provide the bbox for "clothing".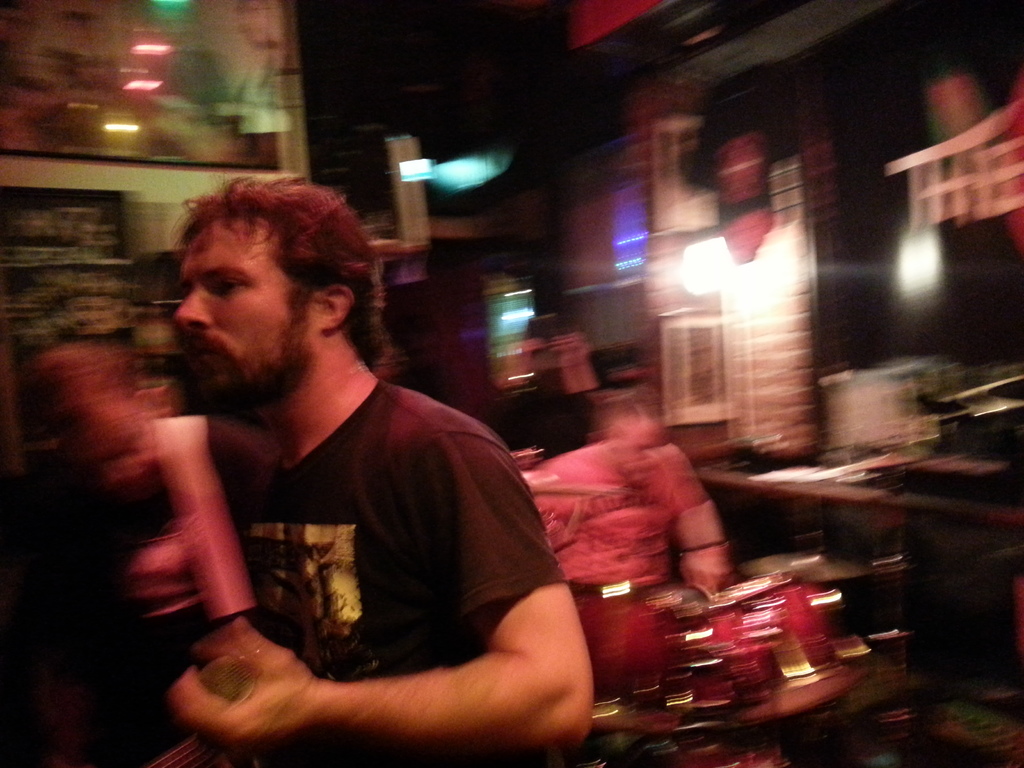
bbox=[127, 295, 577, 767].
